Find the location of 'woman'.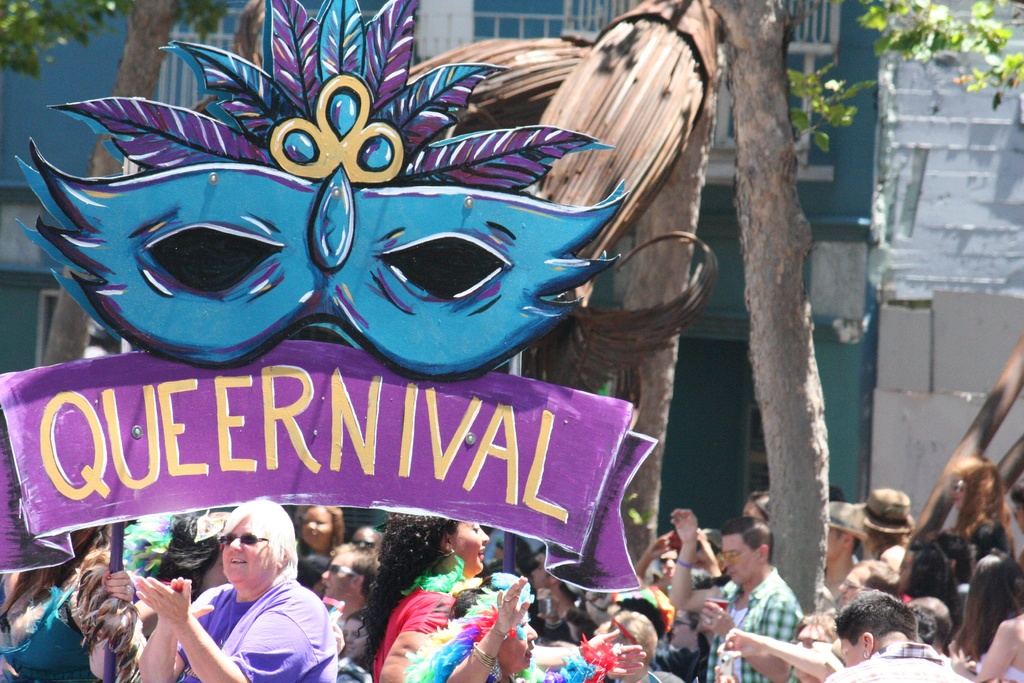
Location: select_region(175, 502, 334, 682).
